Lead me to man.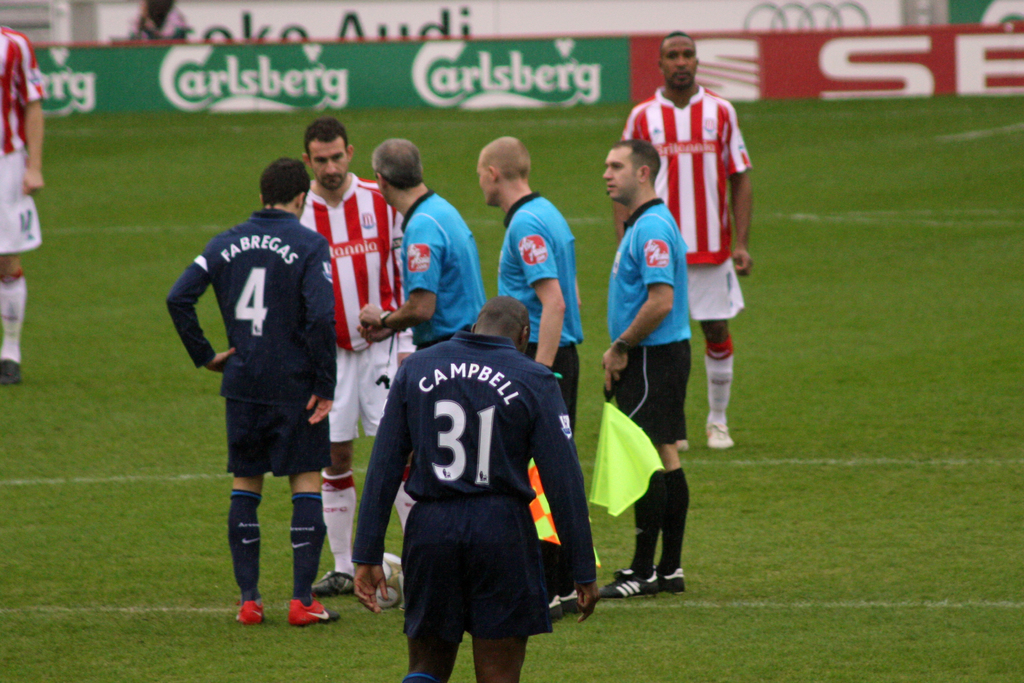
Lead to box(477, 133, 588, 431).
